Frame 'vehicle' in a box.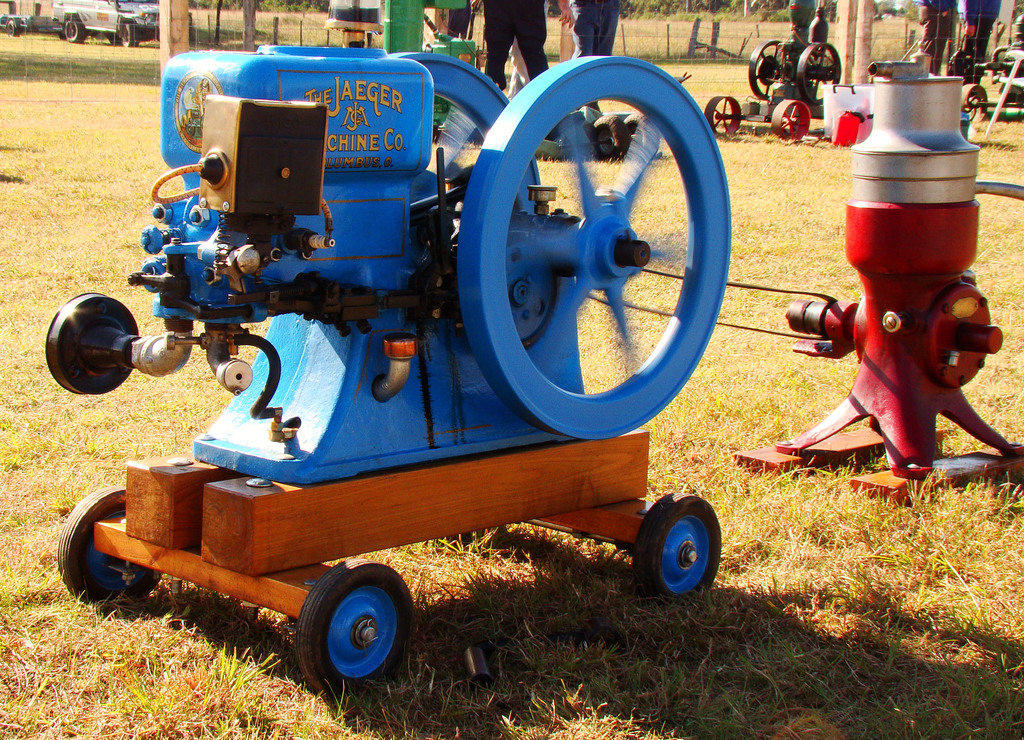
1,9,57,36.
